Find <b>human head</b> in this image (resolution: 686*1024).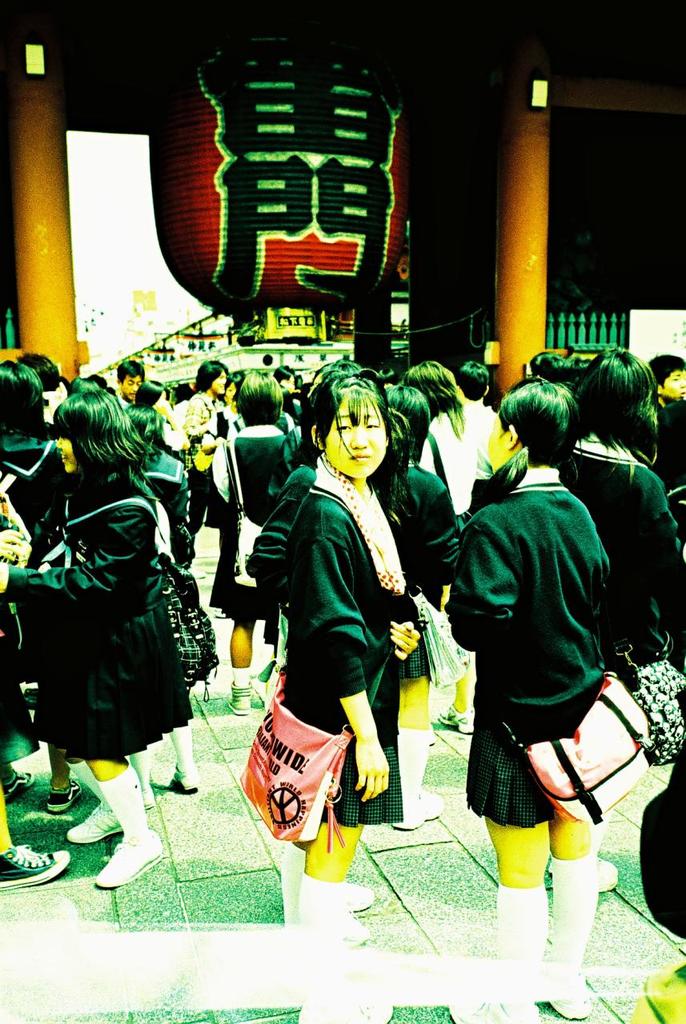
crop(404, 358, 462, 418).
